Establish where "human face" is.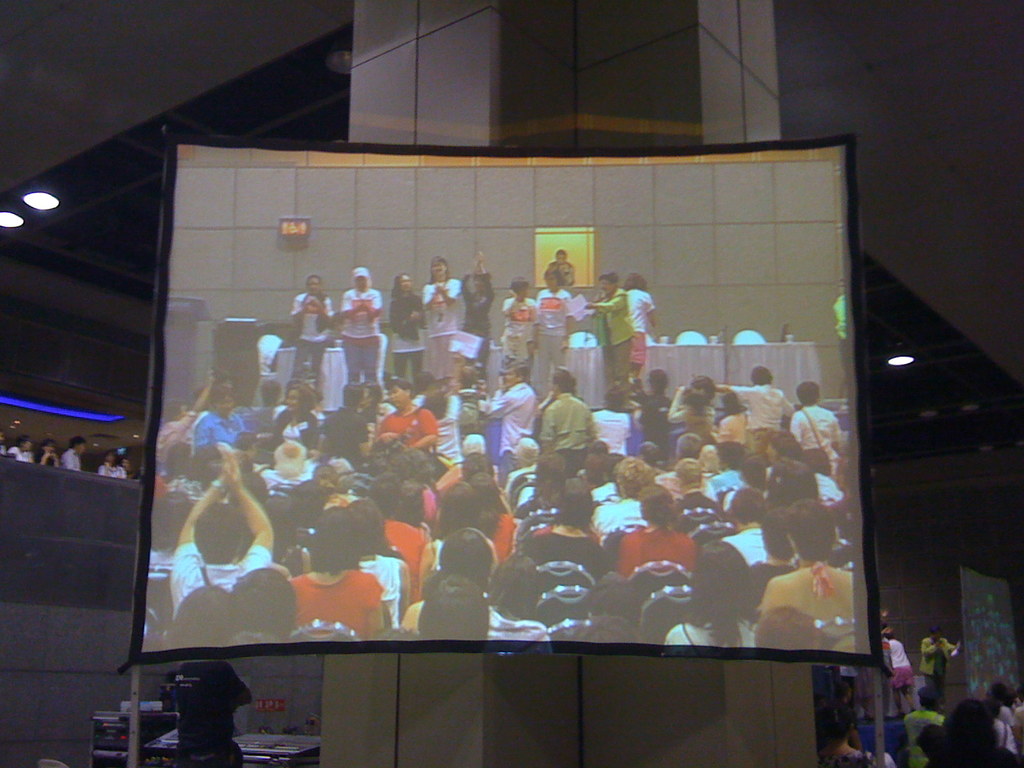
Established at crop(675, 457, 703, 487).
